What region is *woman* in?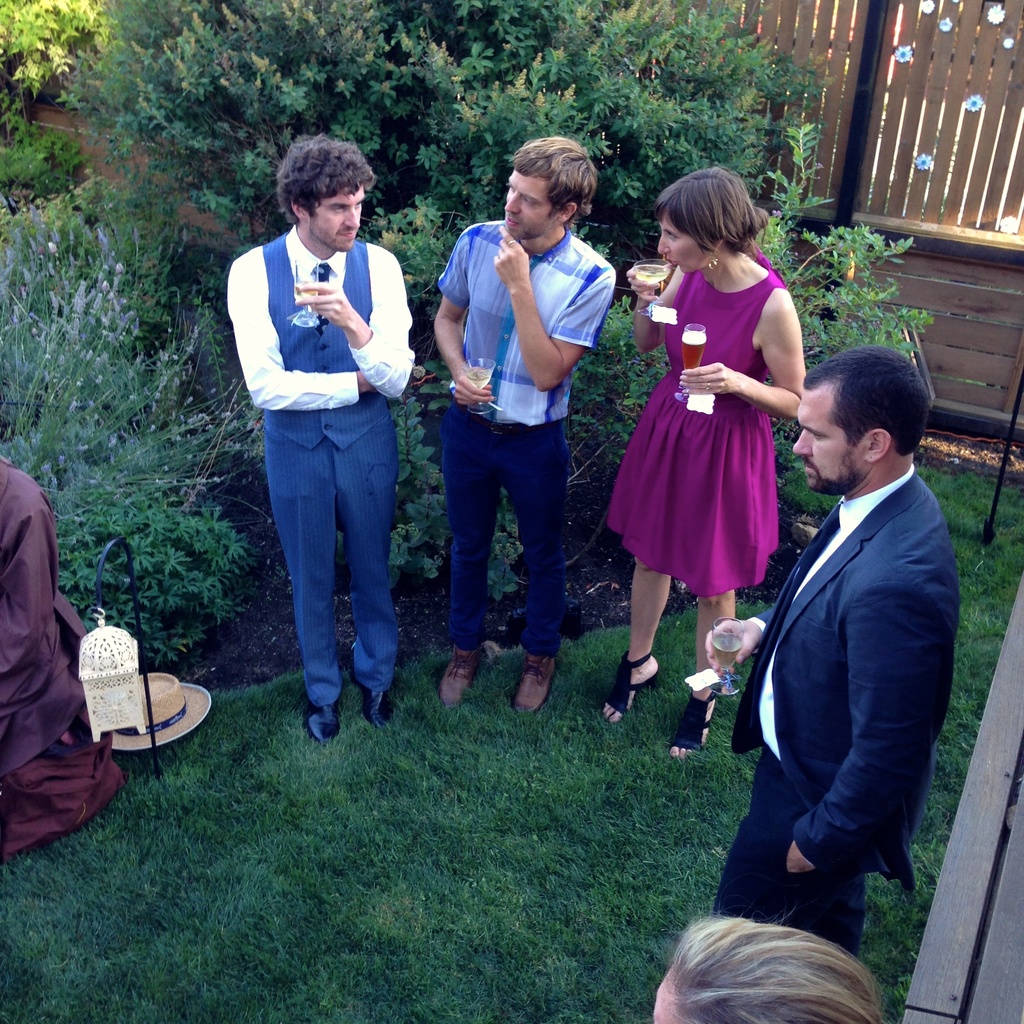
bbox(612, 200, 815, 705).
